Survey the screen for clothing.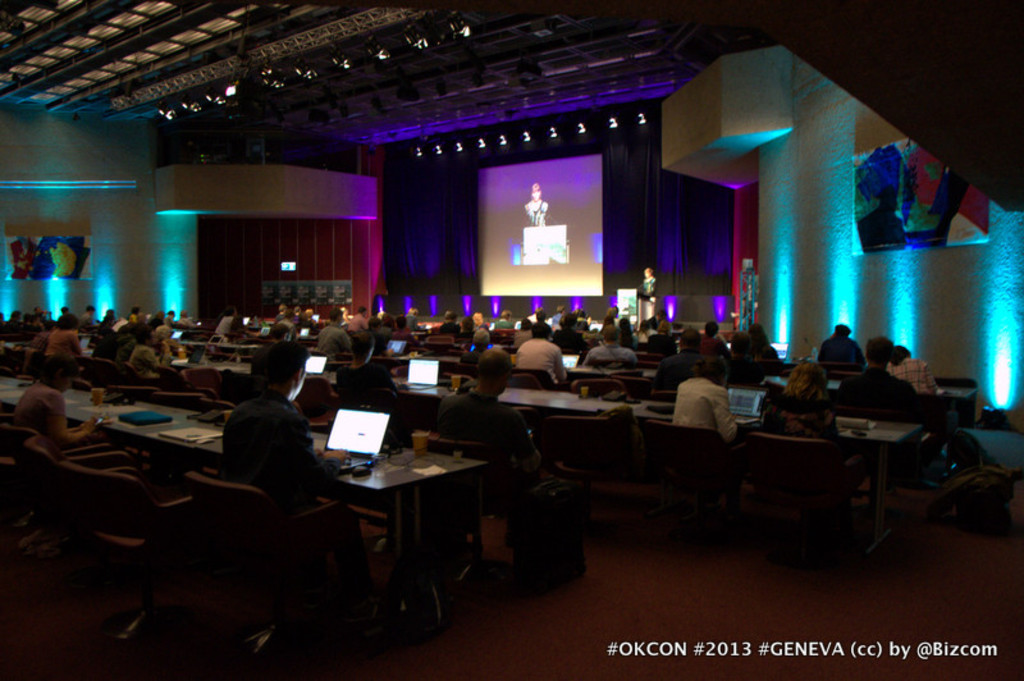
Survey found: box(219, 390, 321, 477).
